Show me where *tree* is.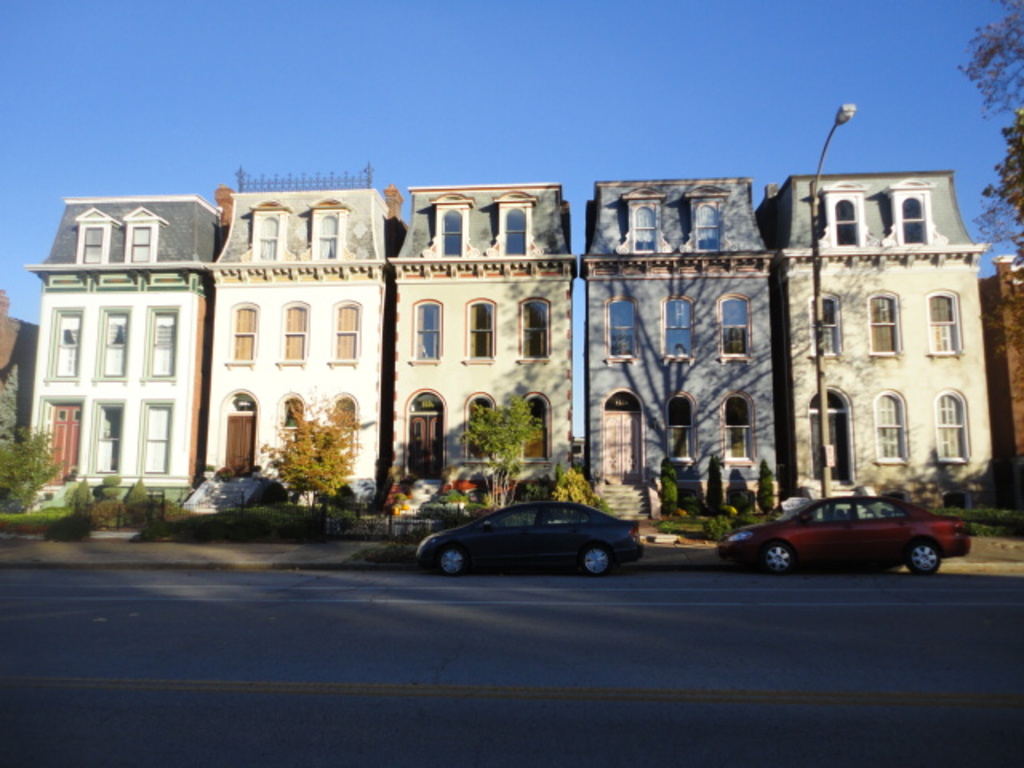
*tree* is at rect(0, 416, 53, 515).
